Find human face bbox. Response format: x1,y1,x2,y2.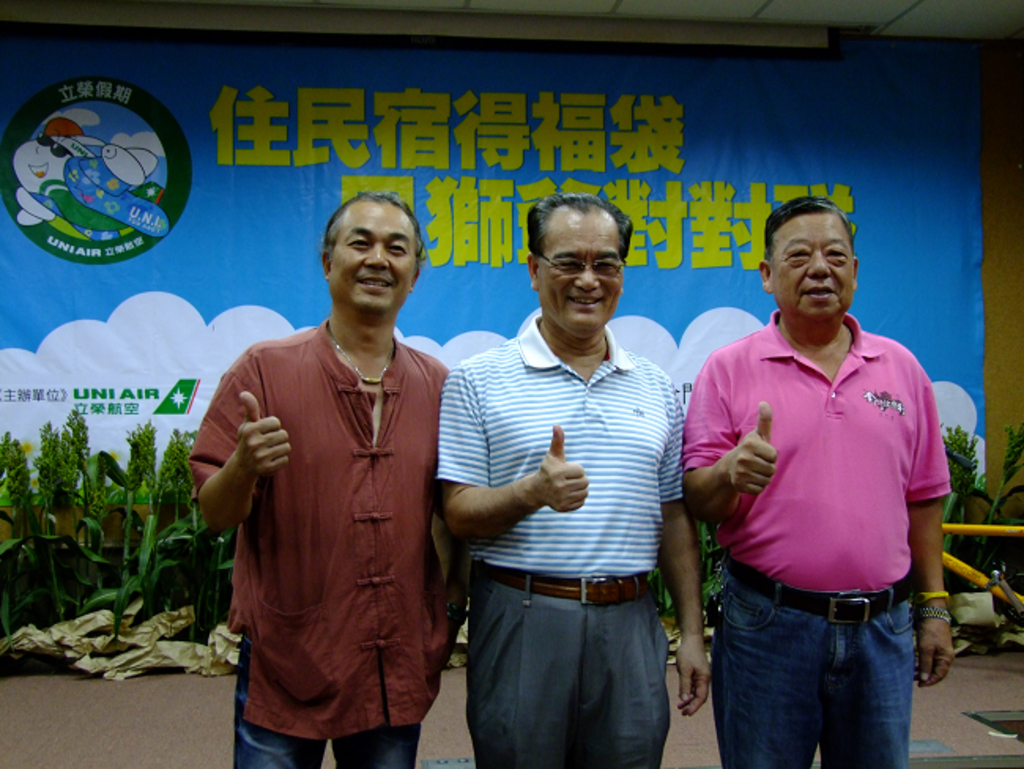
775,211,859,323.
